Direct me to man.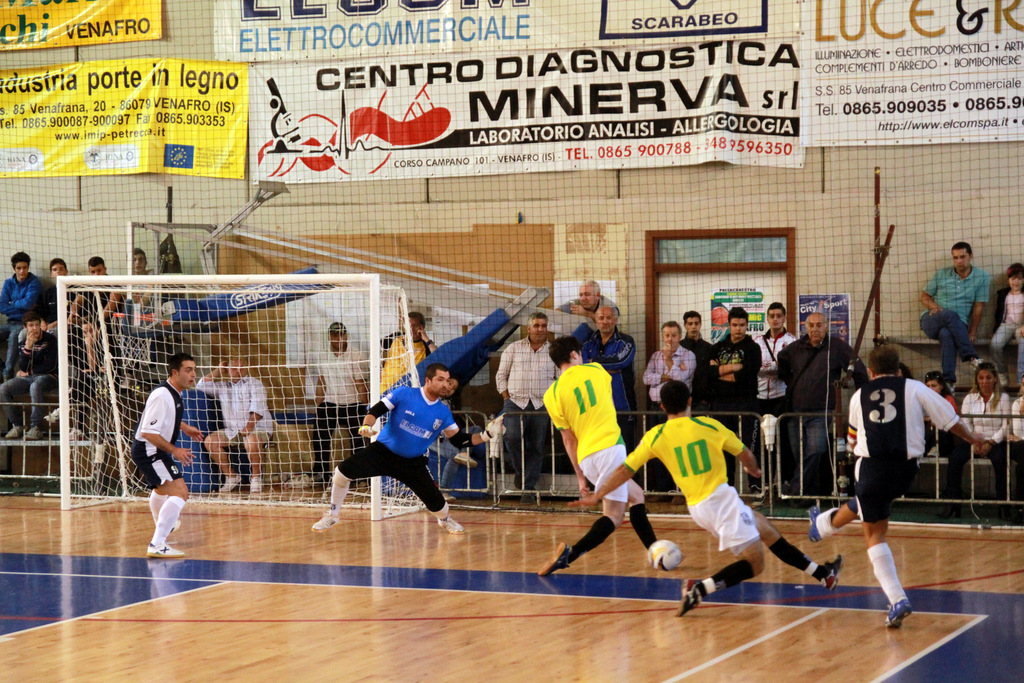
Direction: {"left": 60, "top": 255, "right": 117, "bottom": 339}.
